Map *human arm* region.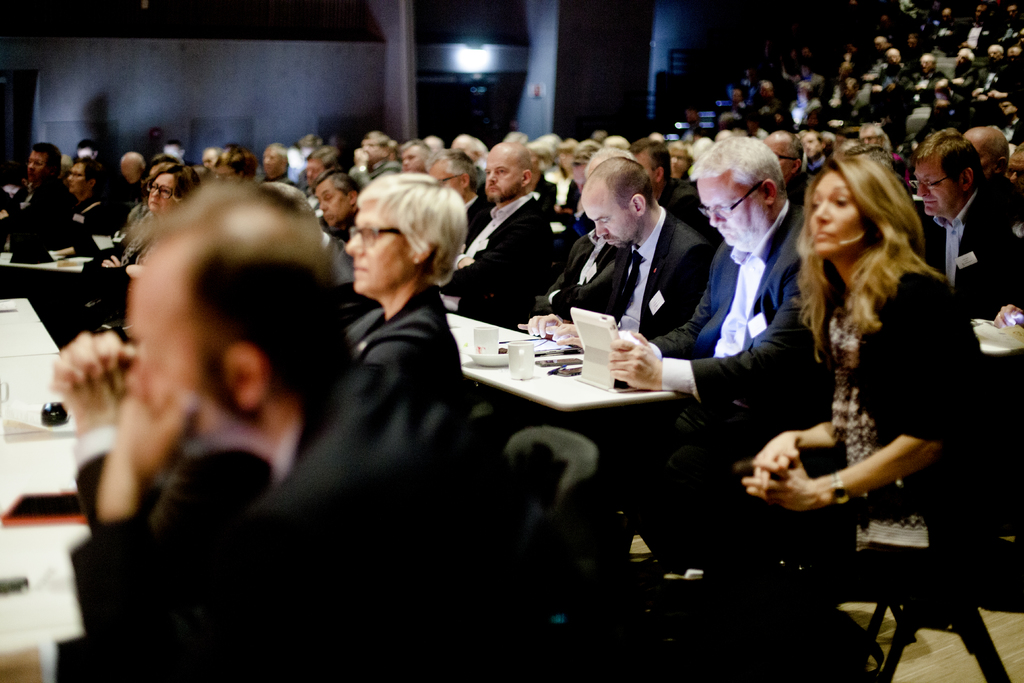
Mapped to Rect(70, 386, 426, 682).
